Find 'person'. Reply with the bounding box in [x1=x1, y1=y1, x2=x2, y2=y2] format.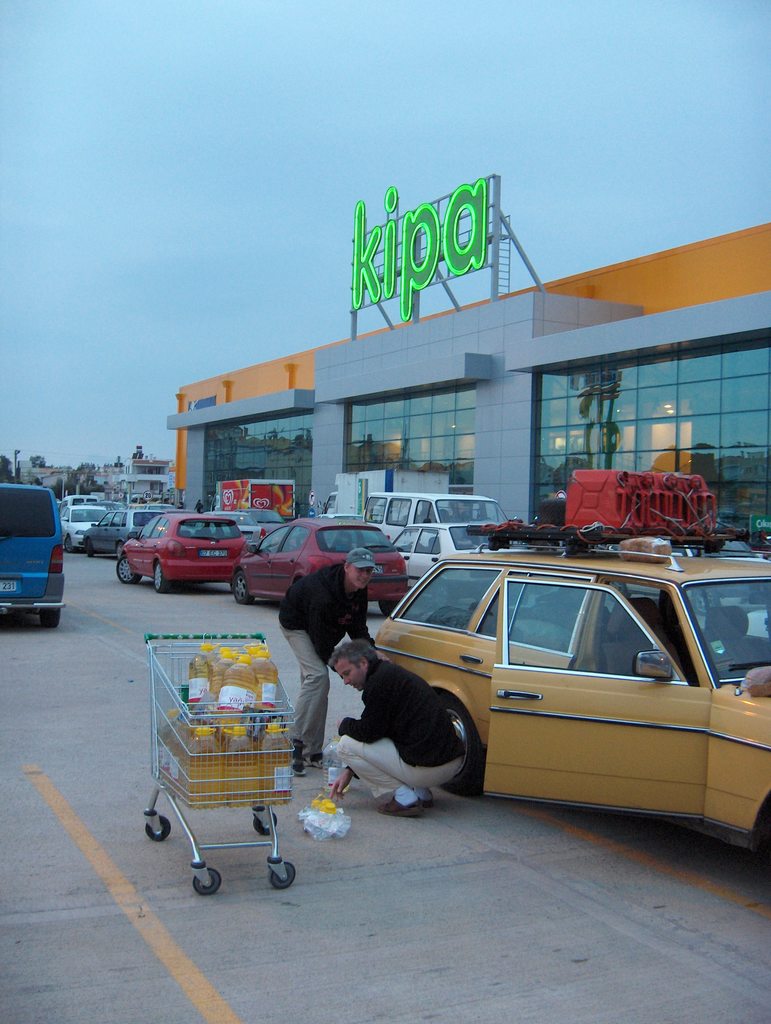
[x1=325, y1=633, x2=463, y2=822].
